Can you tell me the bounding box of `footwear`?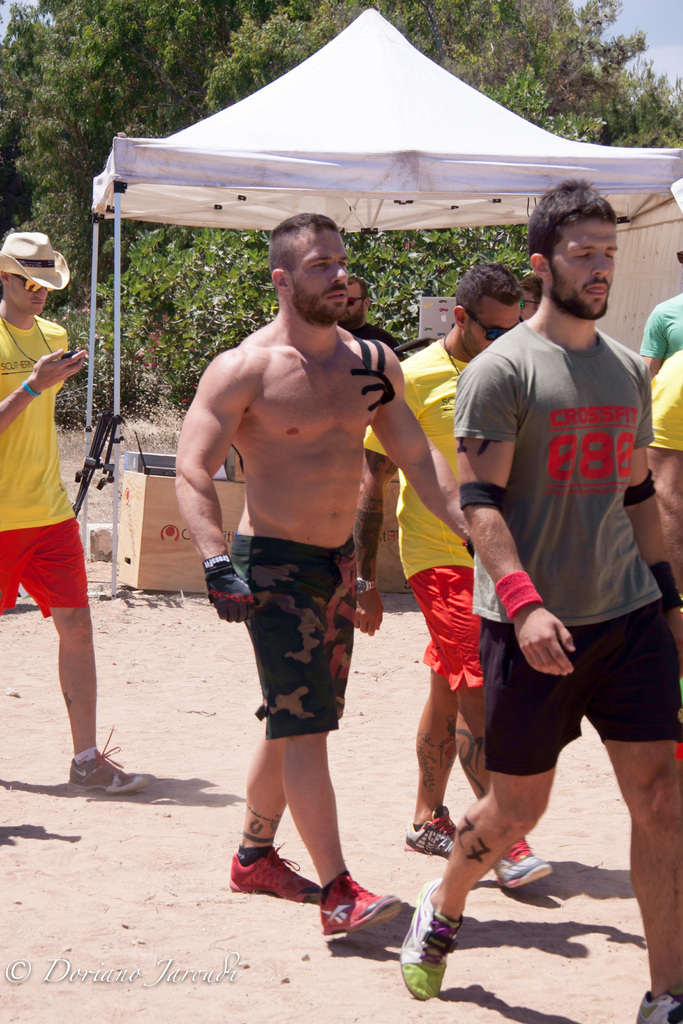
rect(395, 875, 463, 1005).
